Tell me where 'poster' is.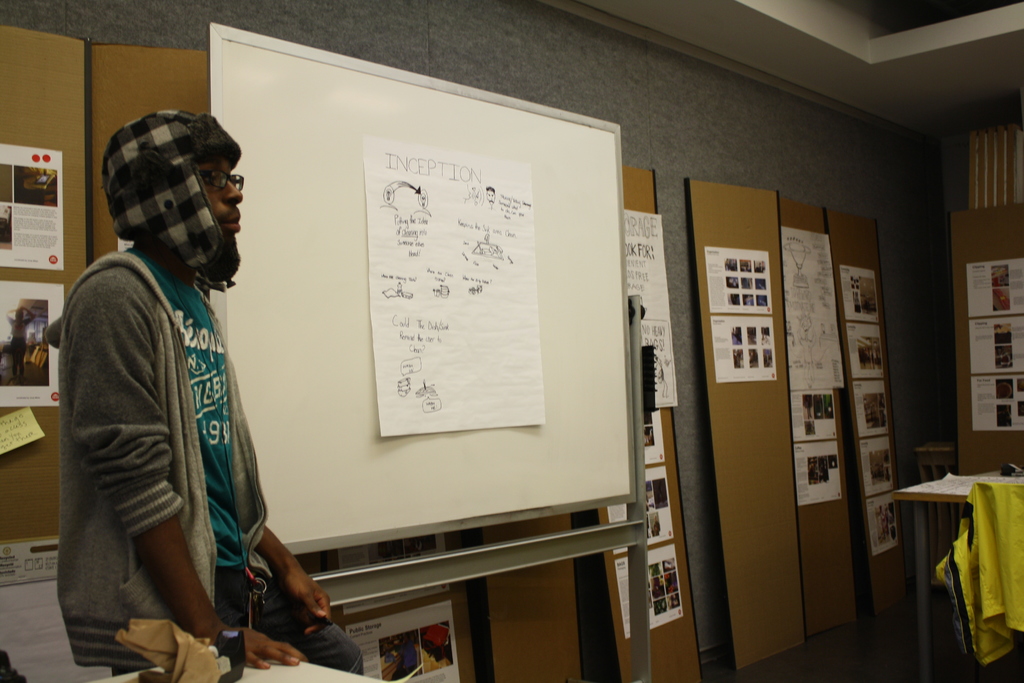
'poster' is at bbox(712, 314, 779, 379).
